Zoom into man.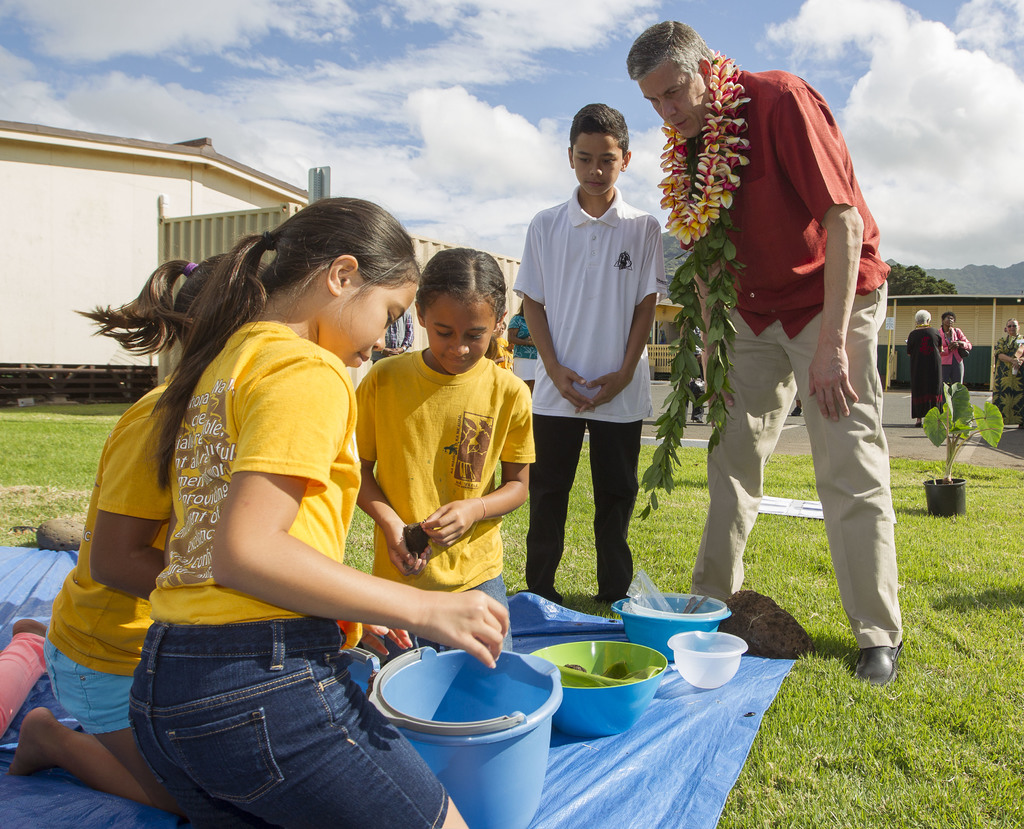
Zoom target: box=[907, 307, 948, 432].
